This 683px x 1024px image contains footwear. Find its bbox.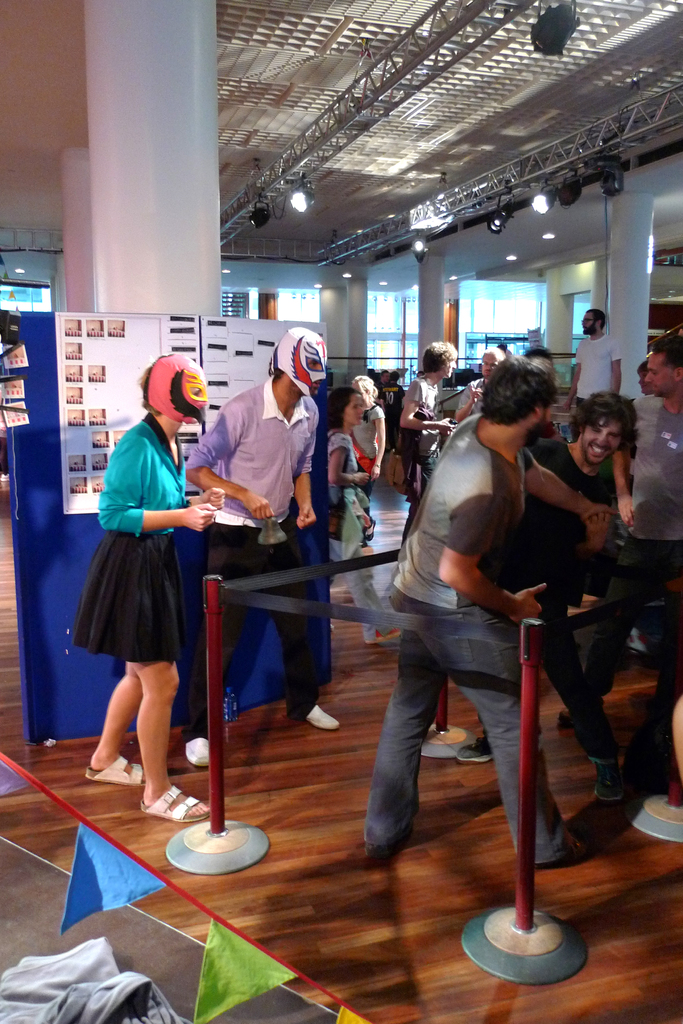
[564,803,639,837].
